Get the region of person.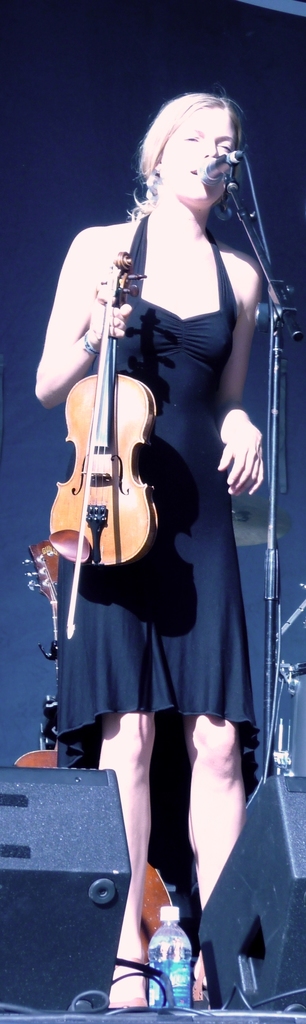
[63, 101, 281, 851].
